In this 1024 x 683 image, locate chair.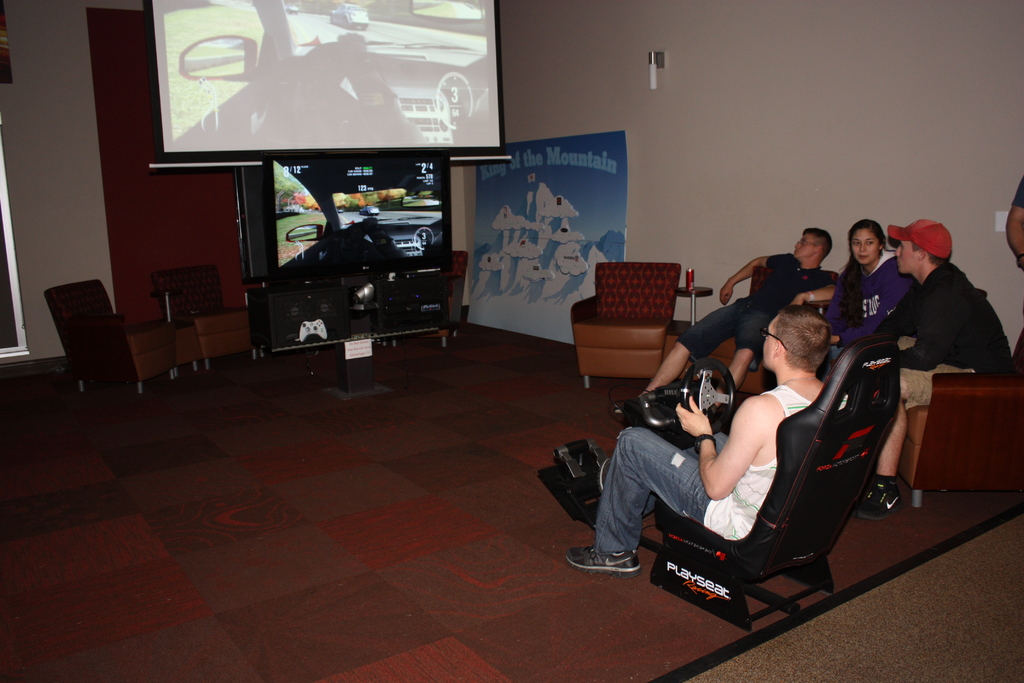
Bounding box: bbox(695, 264, 840, 397).
